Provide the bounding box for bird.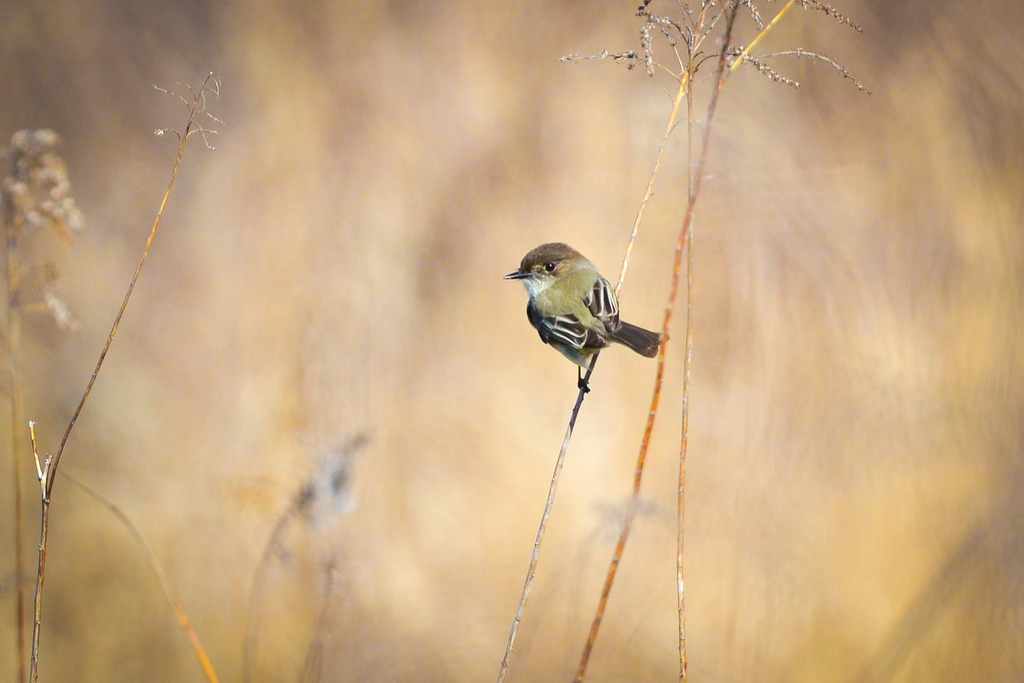
crop(503, 242, 663, 389).
